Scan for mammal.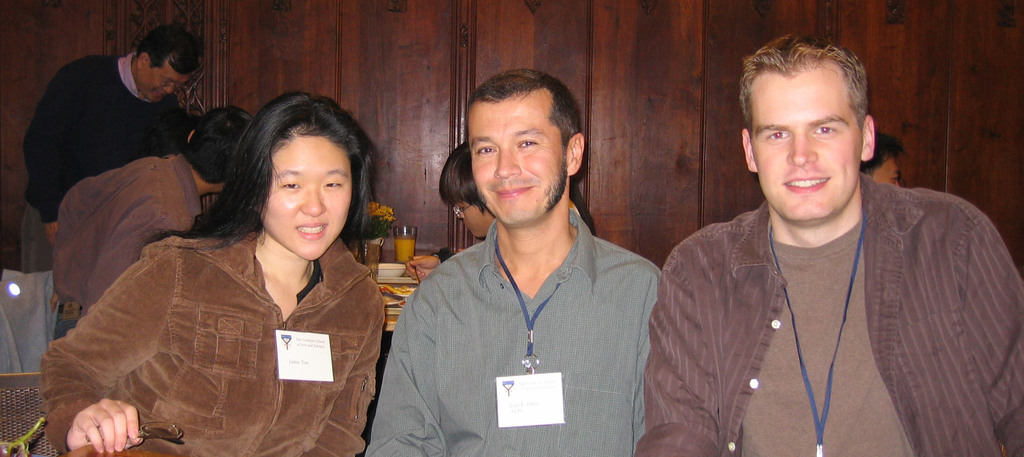
Scan result: {"left": 45, "top": 102, "right": 255, "bottom": 350}.
